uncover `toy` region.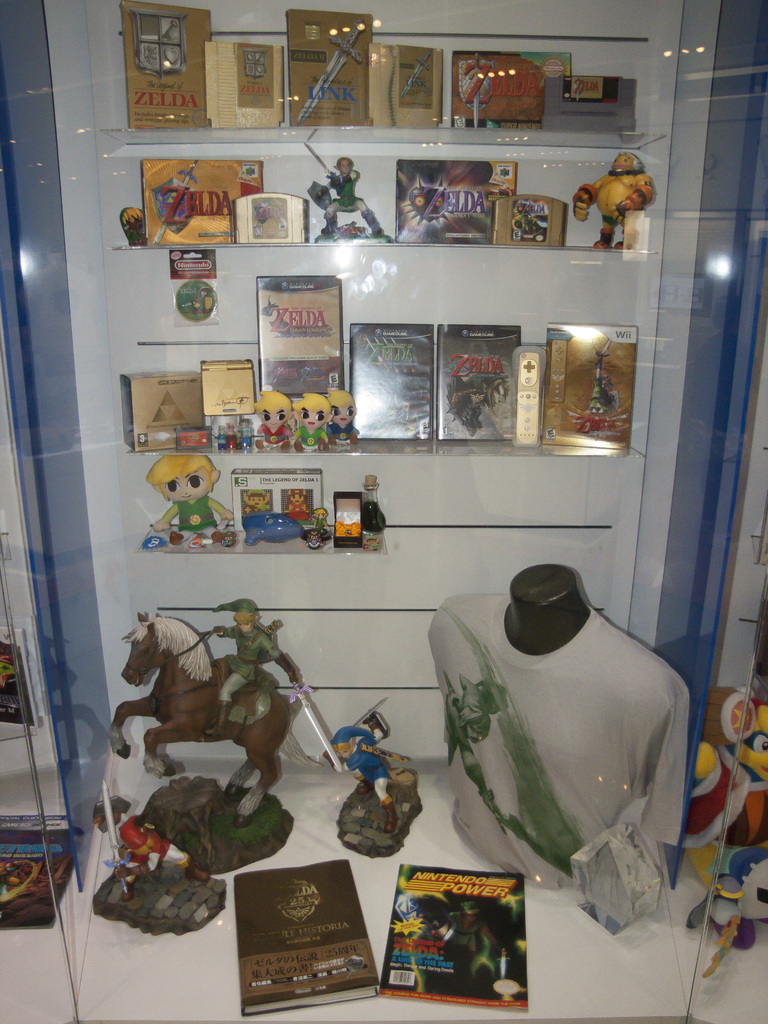
Uncovered: 281/486/310/522.
